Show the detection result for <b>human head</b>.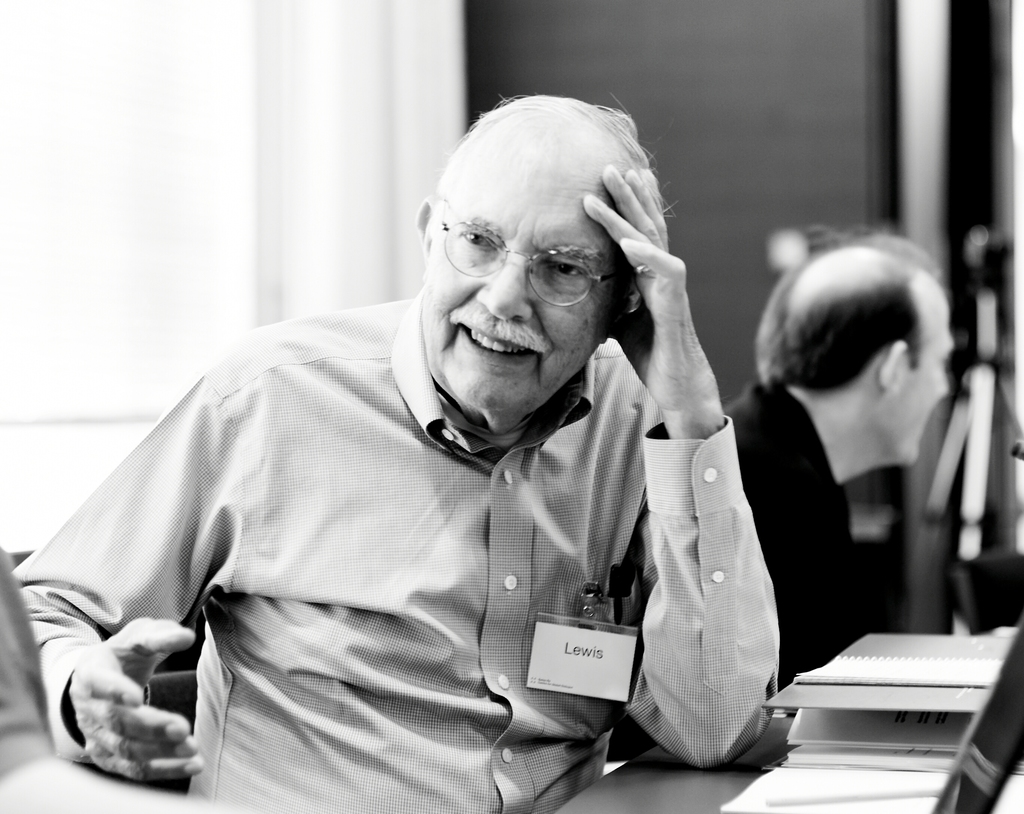
(x1=762, y1=242, x2=962, y2=467).
